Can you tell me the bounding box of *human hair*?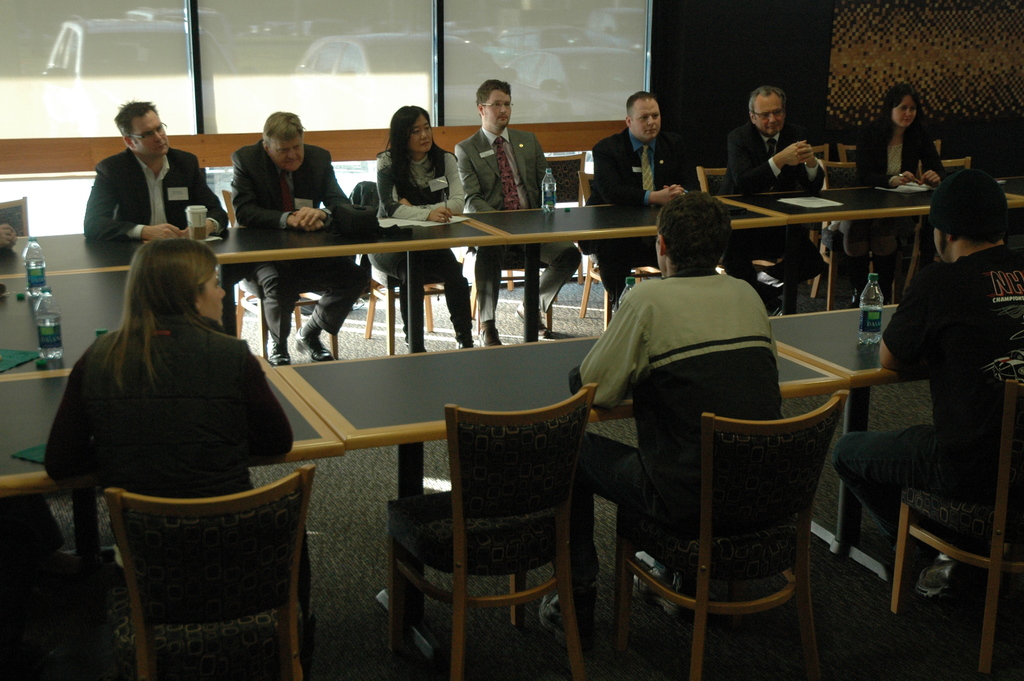
[749, 83, 785, 111].
